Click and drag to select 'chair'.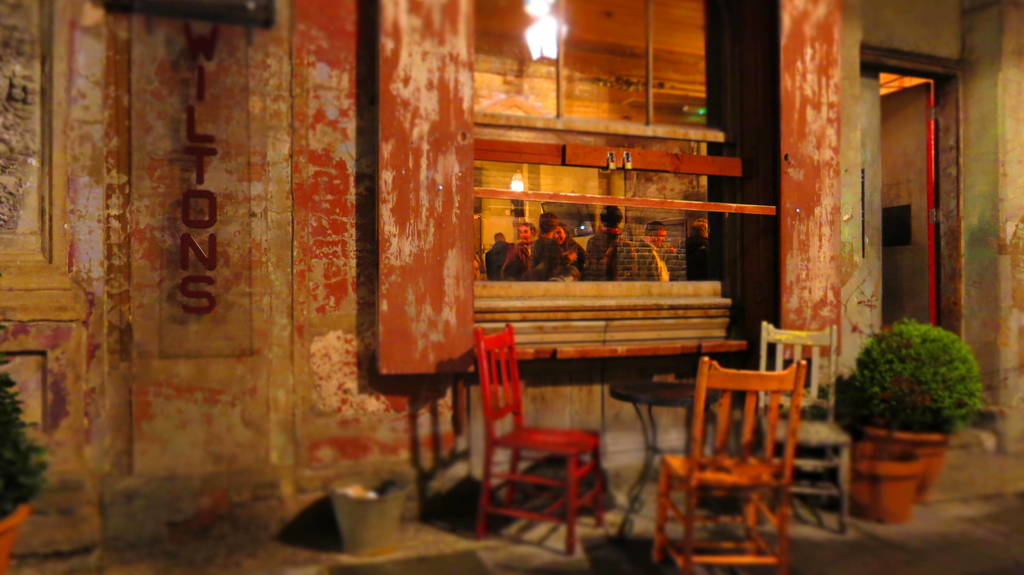
Selection: bbox=[646, 356, 812, 574].
